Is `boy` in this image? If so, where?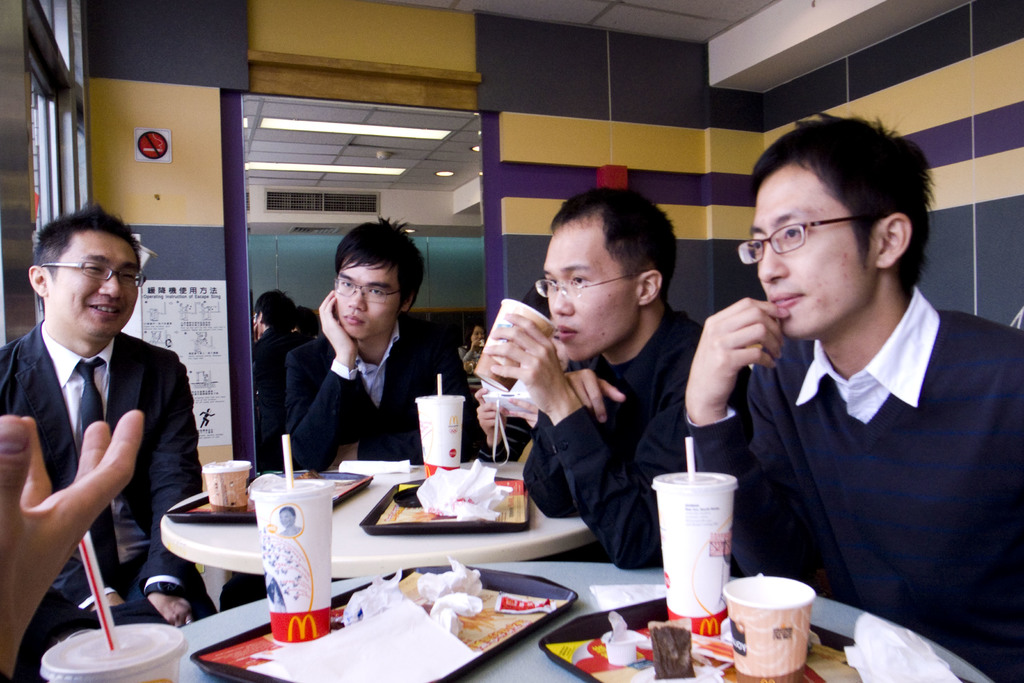
Yes, at <region>678, 104, 1021, 680</region>.
